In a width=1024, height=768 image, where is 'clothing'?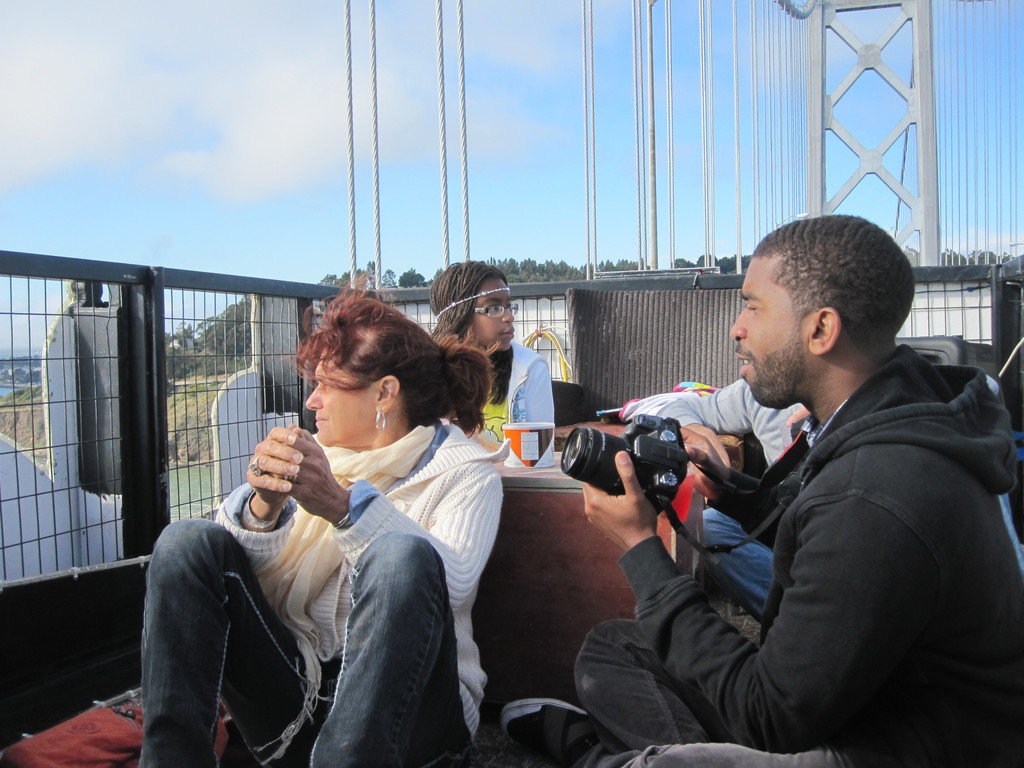
<box>131,433,520,767</box>.
